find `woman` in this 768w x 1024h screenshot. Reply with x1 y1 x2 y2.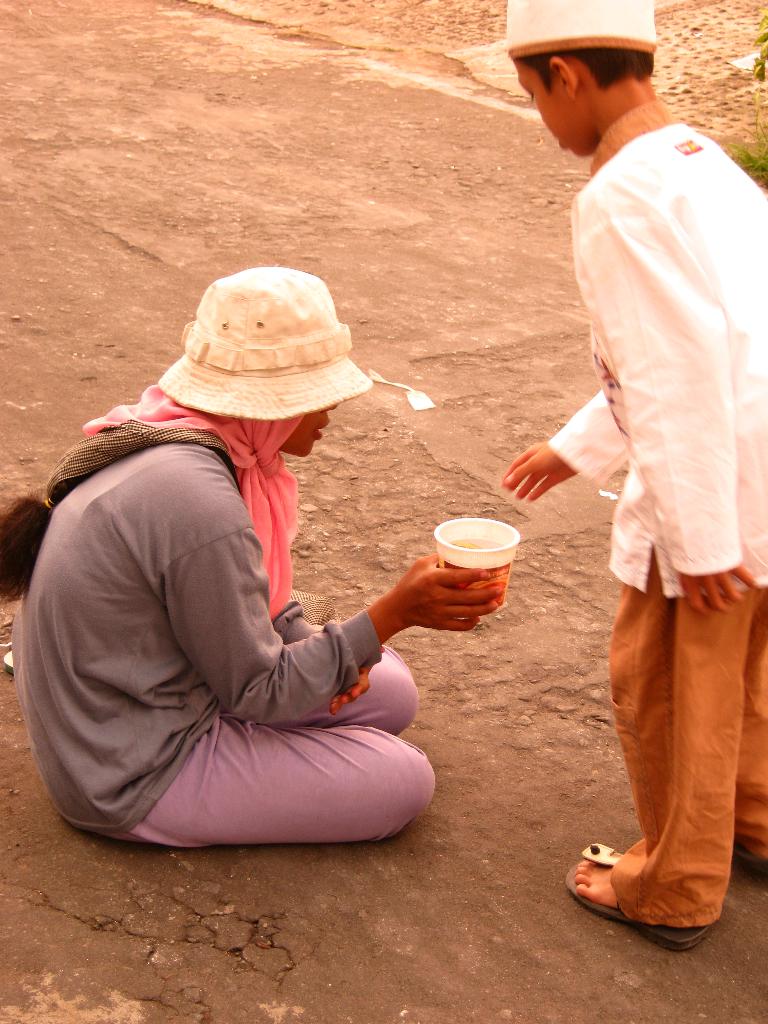
21 273 462 890.
